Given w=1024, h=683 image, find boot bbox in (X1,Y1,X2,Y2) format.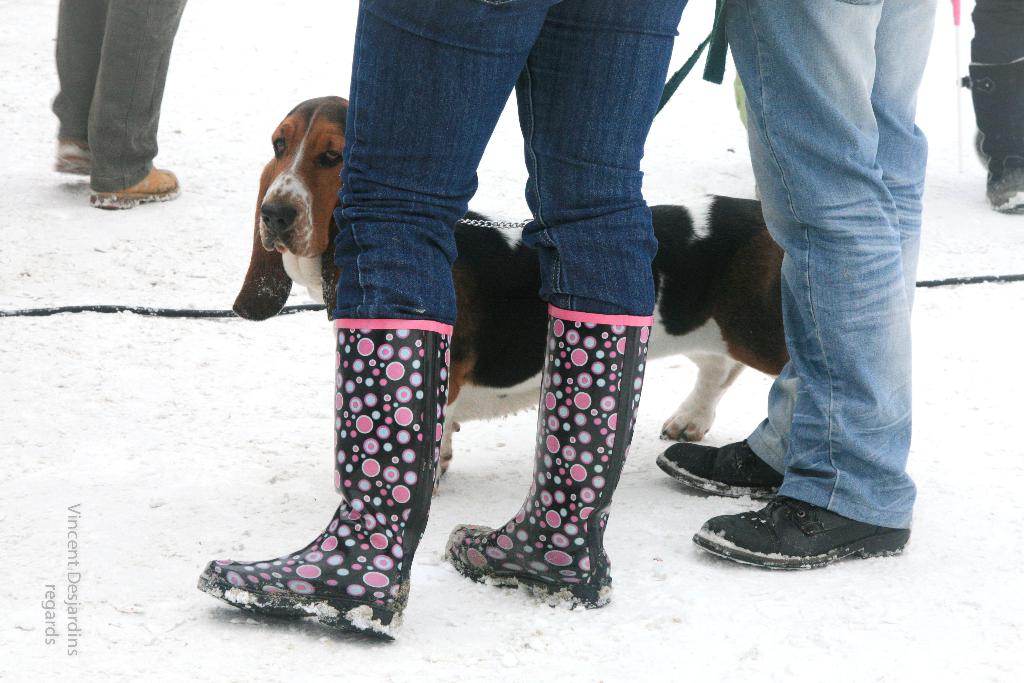
(207,315,446,621).
